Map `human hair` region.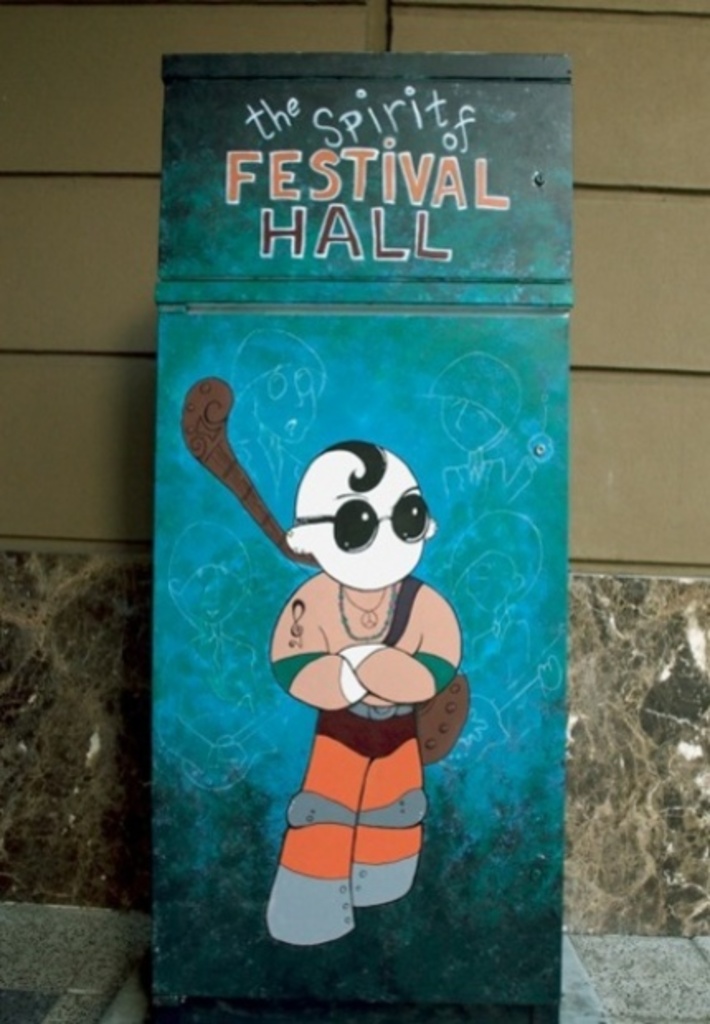
Mapped to bbox(320, 441, 386, 494).
